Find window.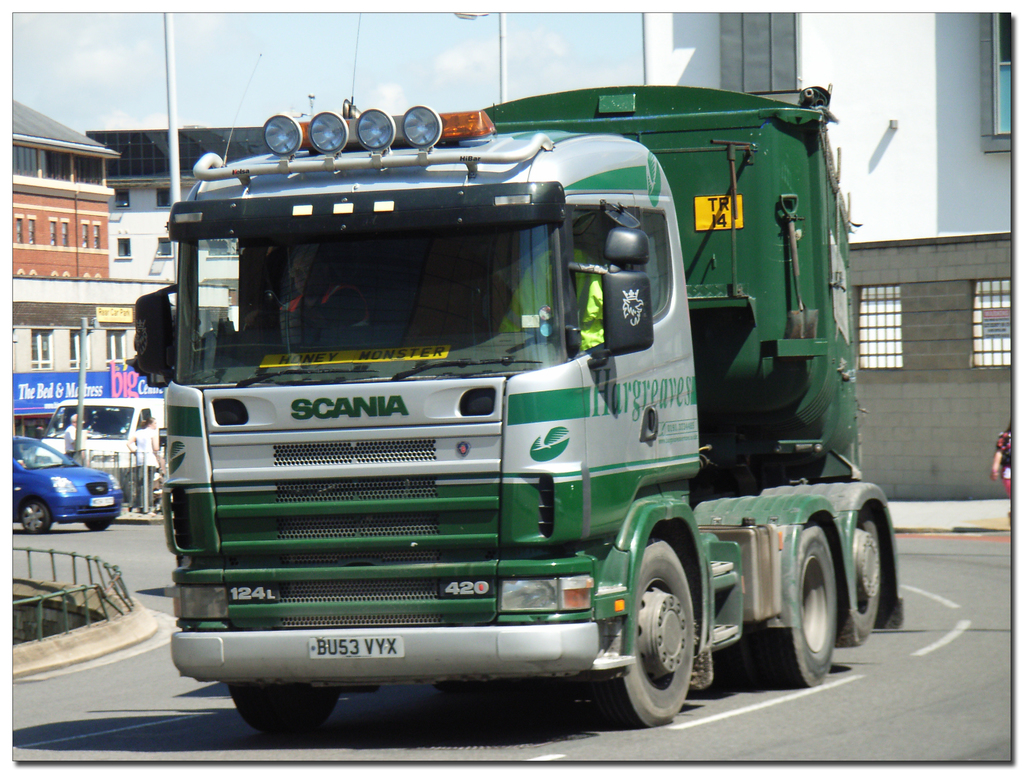
32 330 52 373.
